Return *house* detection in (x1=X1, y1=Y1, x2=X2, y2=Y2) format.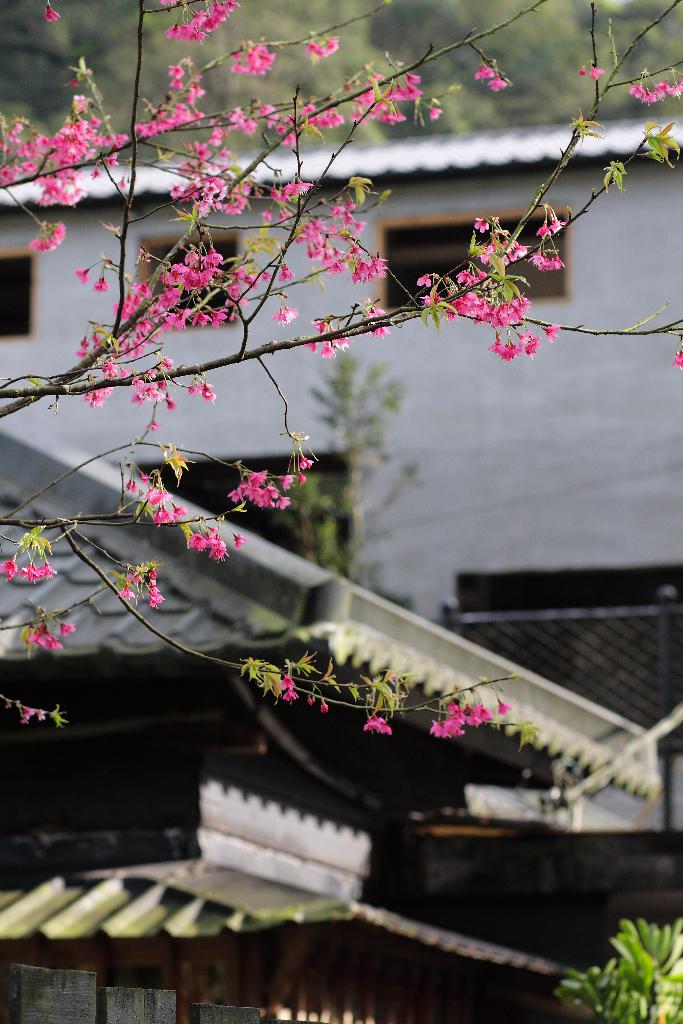
(x1=0, y1=407, x2=682, y2=1023).
